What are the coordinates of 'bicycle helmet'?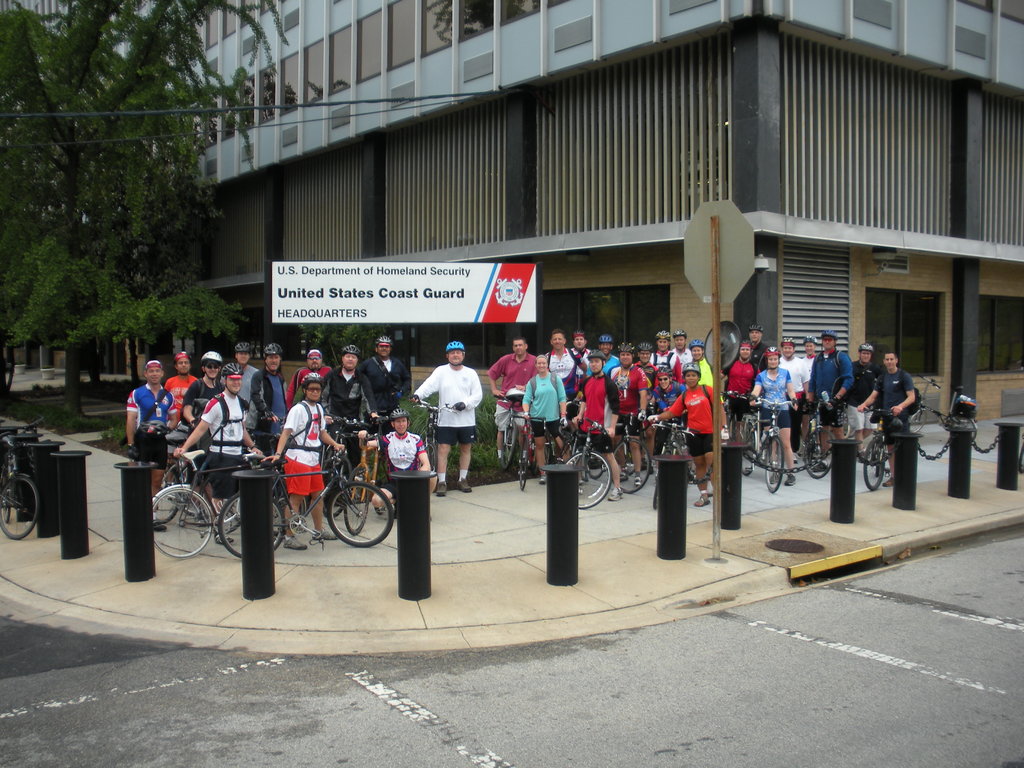
339, 342, 359, 352.
